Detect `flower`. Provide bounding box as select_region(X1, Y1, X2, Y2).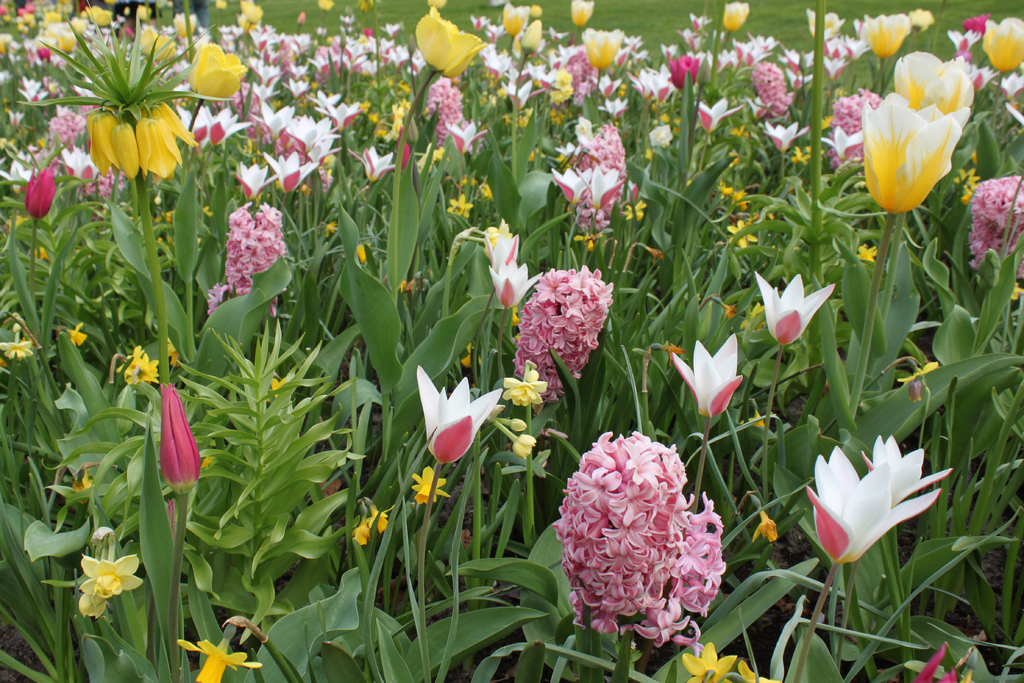
select_region(416, 362, 504, 467).
